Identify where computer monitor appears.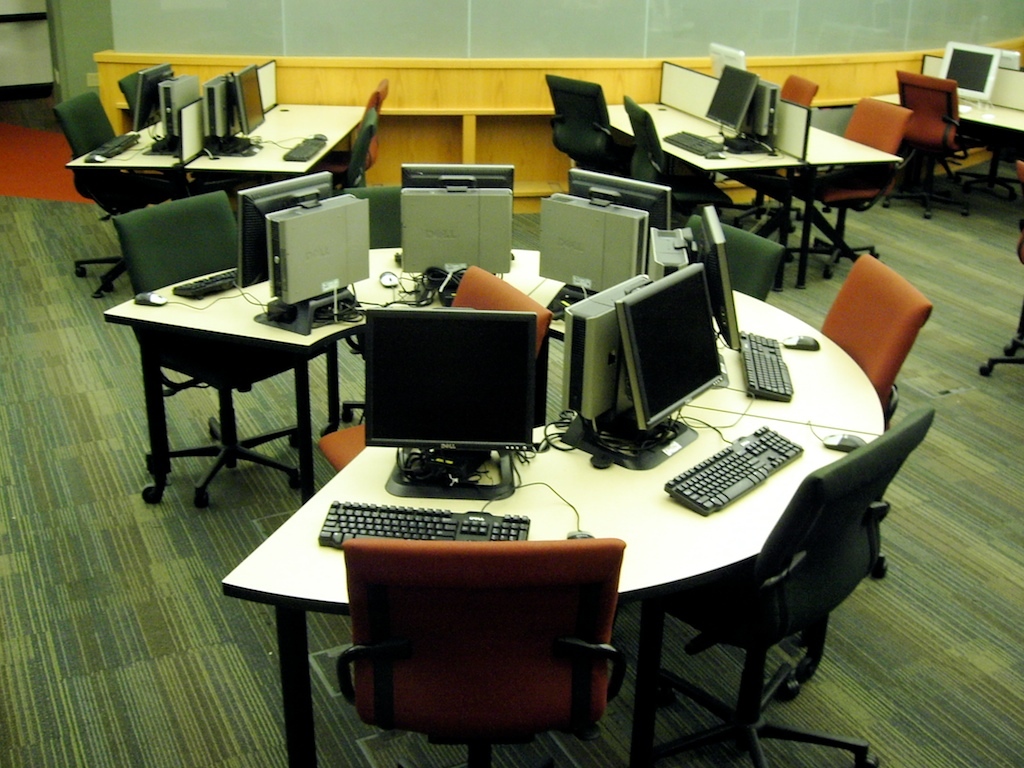
Appears at 702,66,757,156.
